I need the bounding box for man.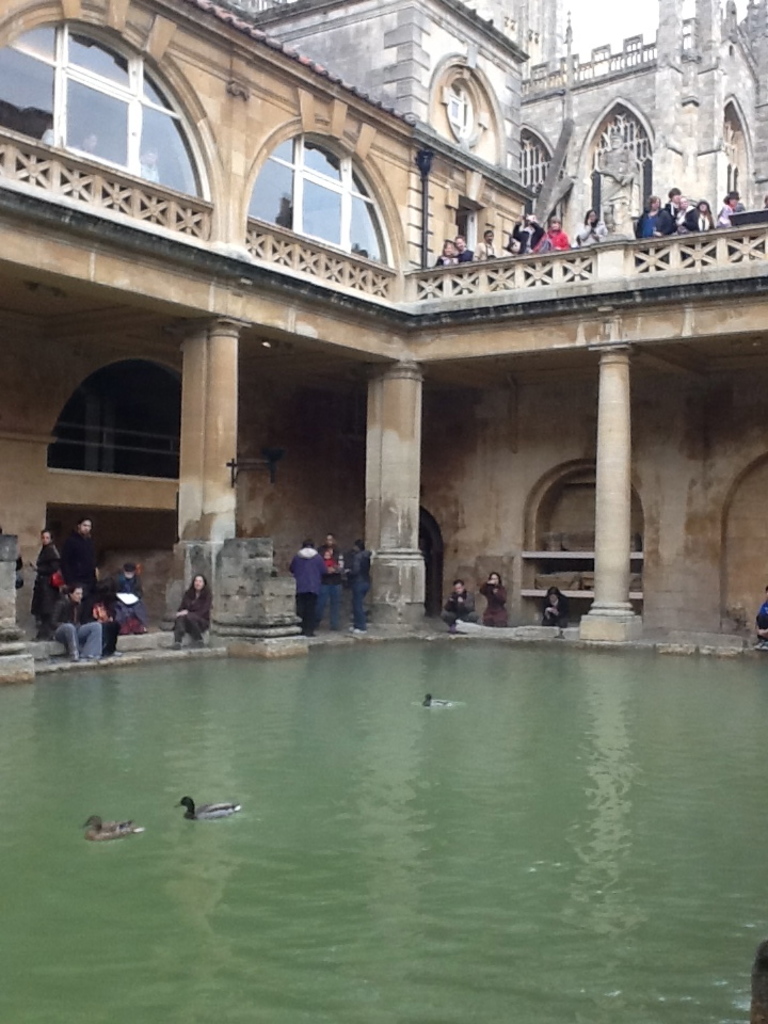
Here it is: <region>317, 532, 342, 627</region>.
